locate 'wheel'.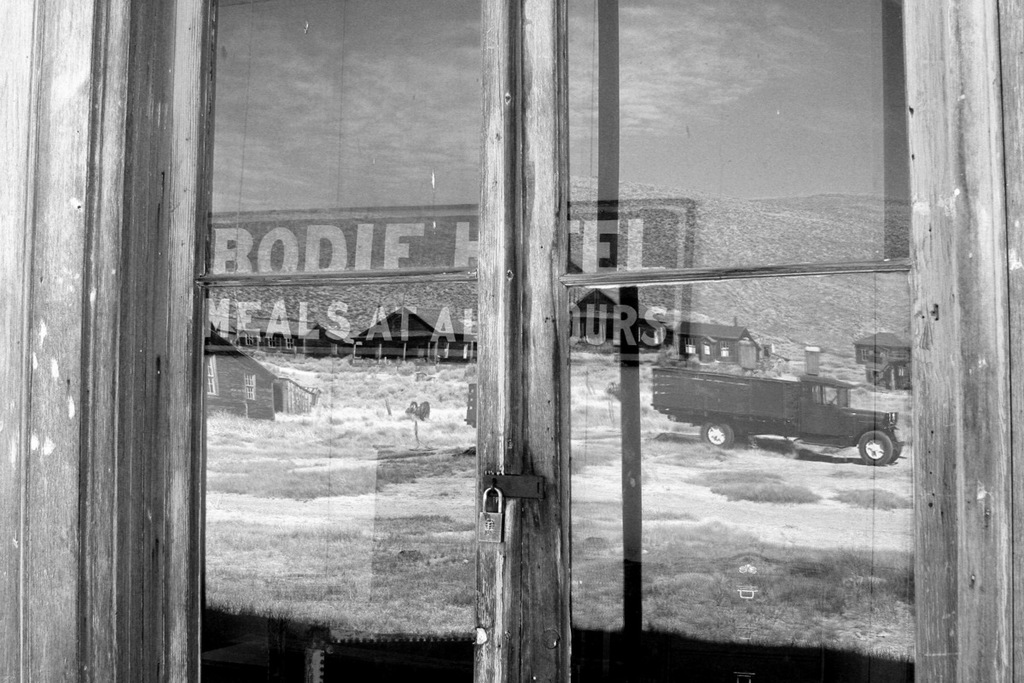
Bounding box: bbox=(695, 414, 737, 452).
